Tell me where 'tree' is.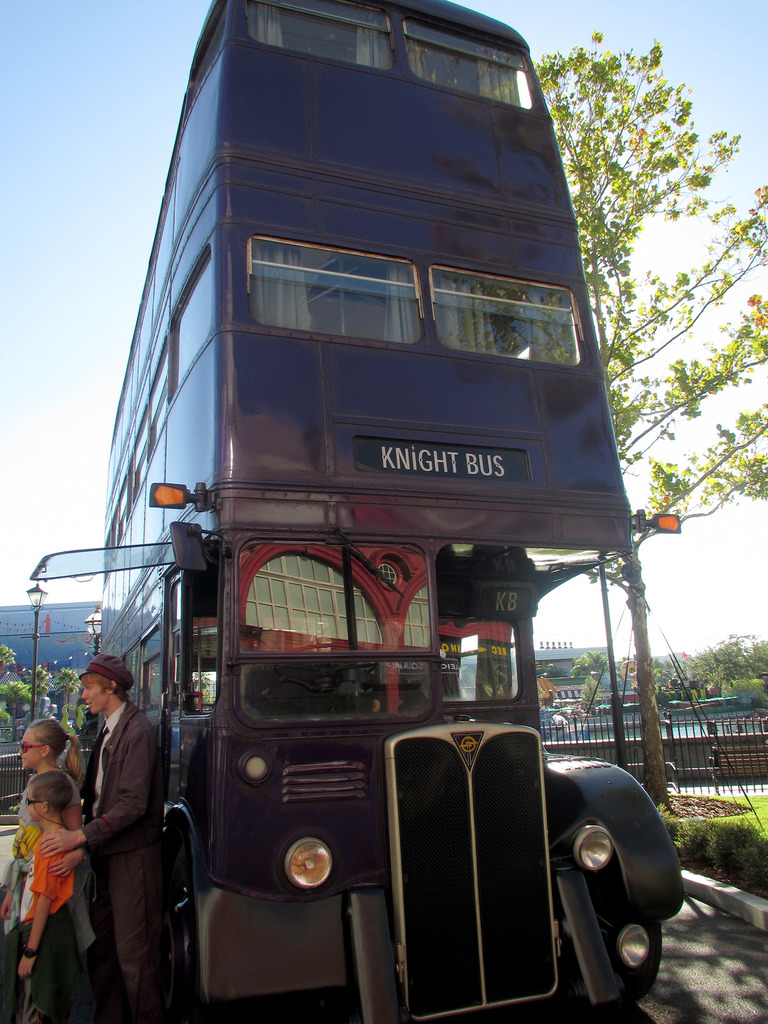
'tree' is at (534, 33, 767, 806).
